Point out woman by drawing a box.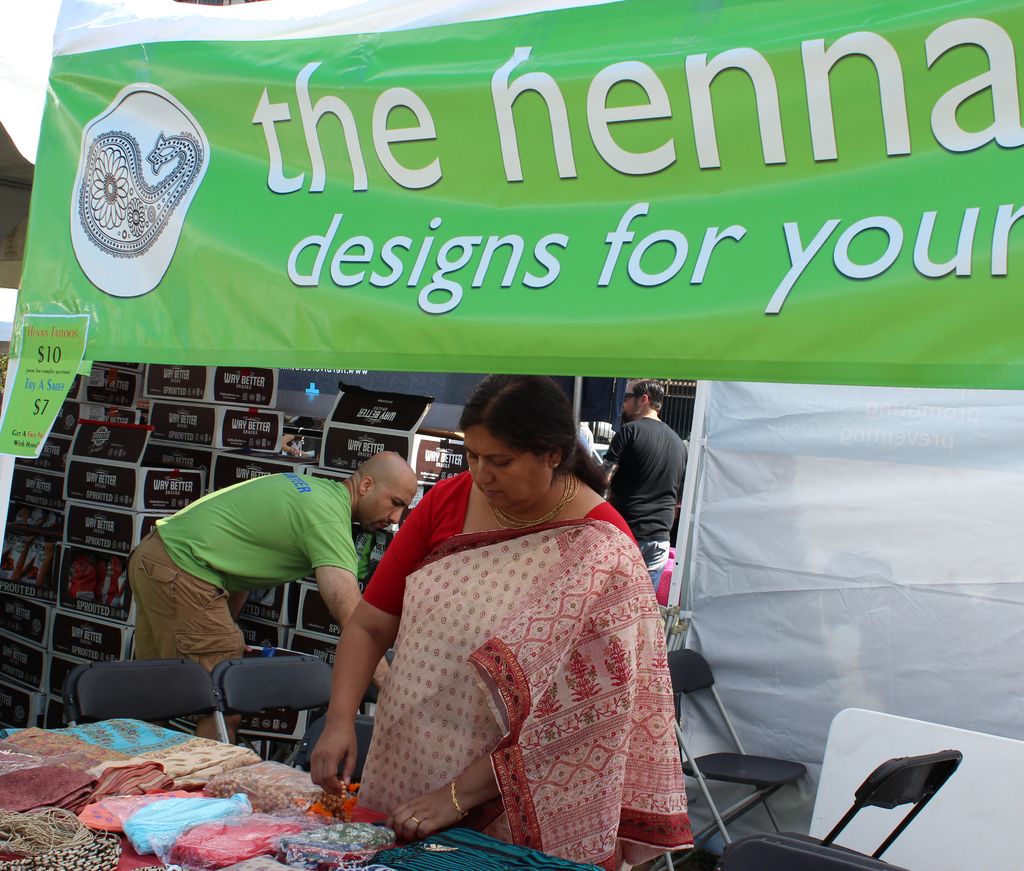
l=306, t=366, r=704, b=858.
